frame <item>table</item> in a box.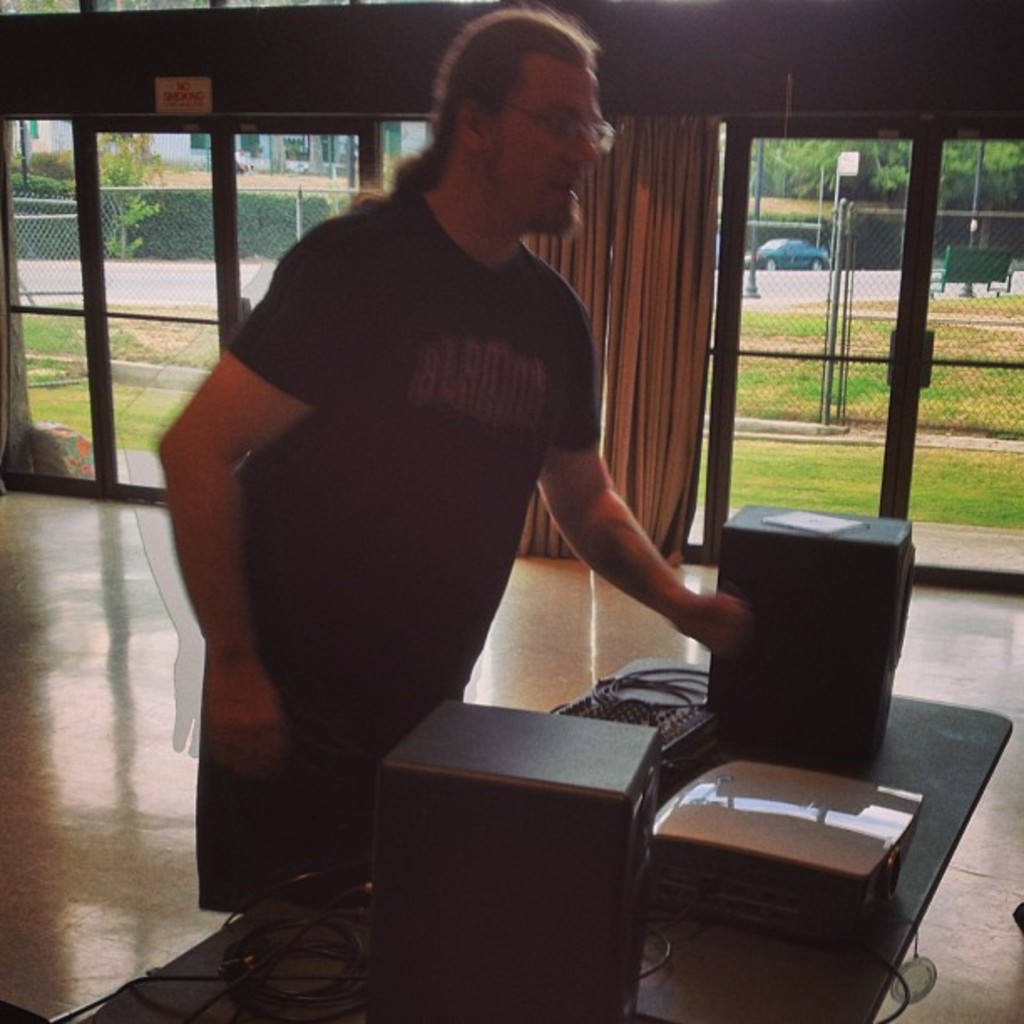
l=55, t=654, r=1011, b=1022.
